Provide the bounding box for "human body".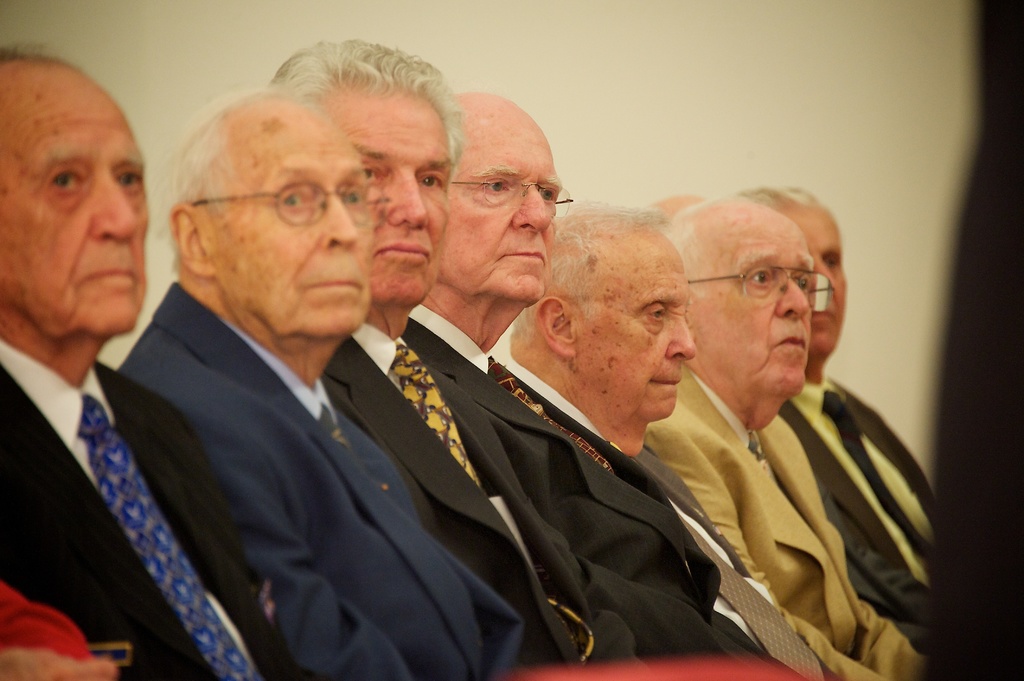
399 302 754 656.
